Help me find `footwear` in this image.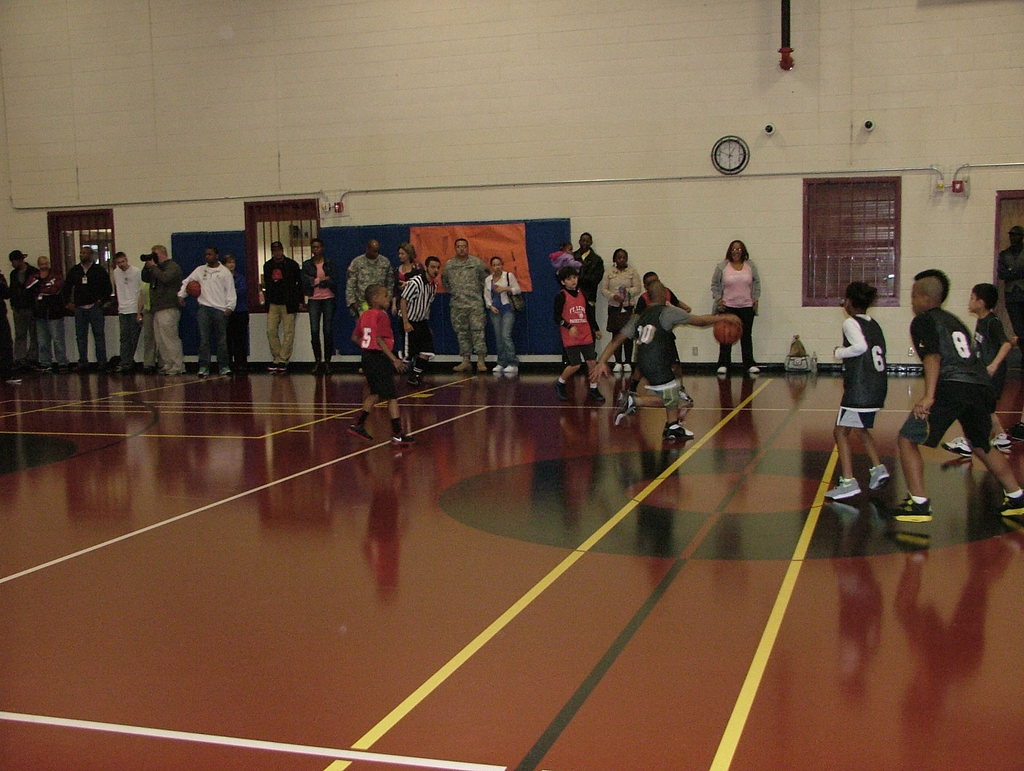
Found it: BBox(870, 465, 888, 494).
